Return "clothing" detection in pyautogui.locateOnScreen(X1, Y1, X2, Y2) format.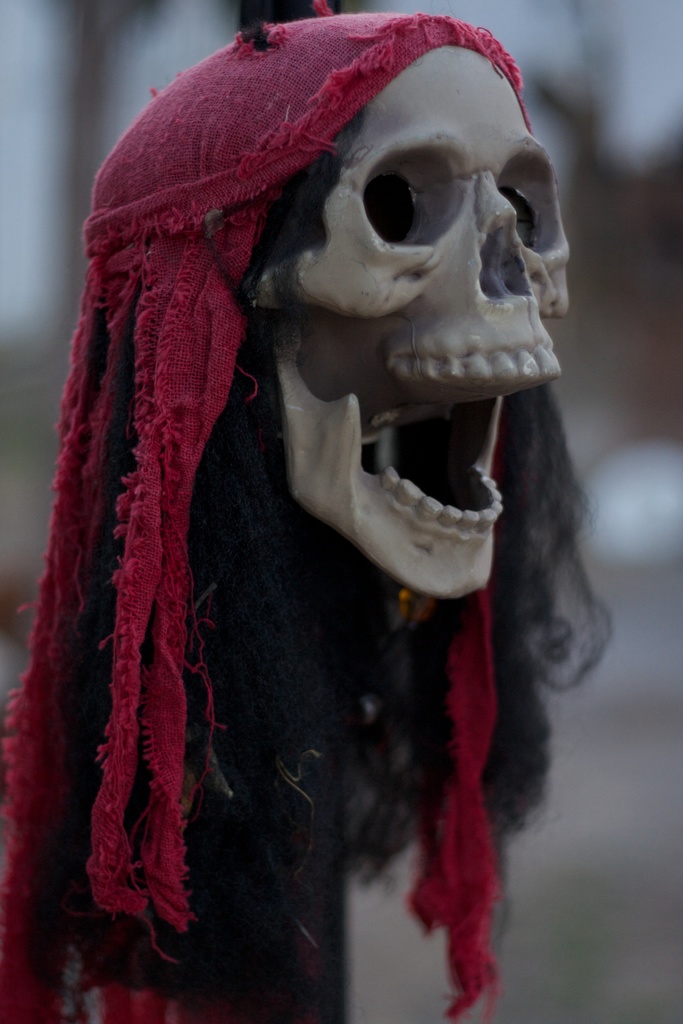
pyautogui.locateOnScreen(3, 4, 614, 1021).
